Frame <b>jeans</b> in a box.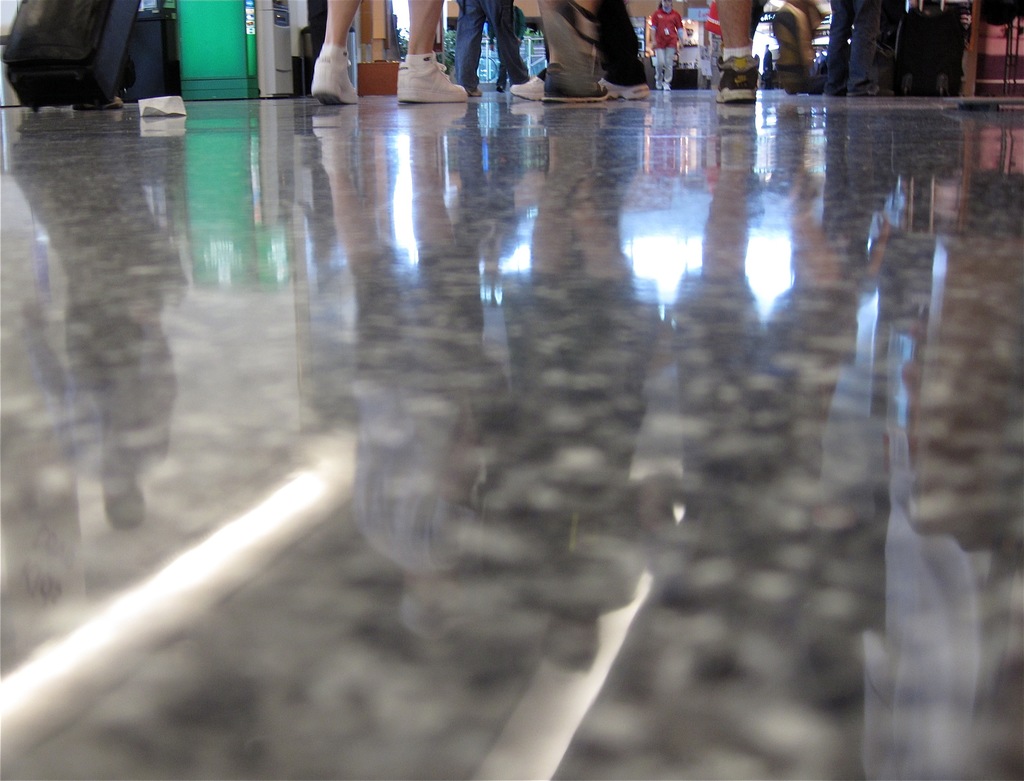
bbox=[828, 0, 873, 91].
